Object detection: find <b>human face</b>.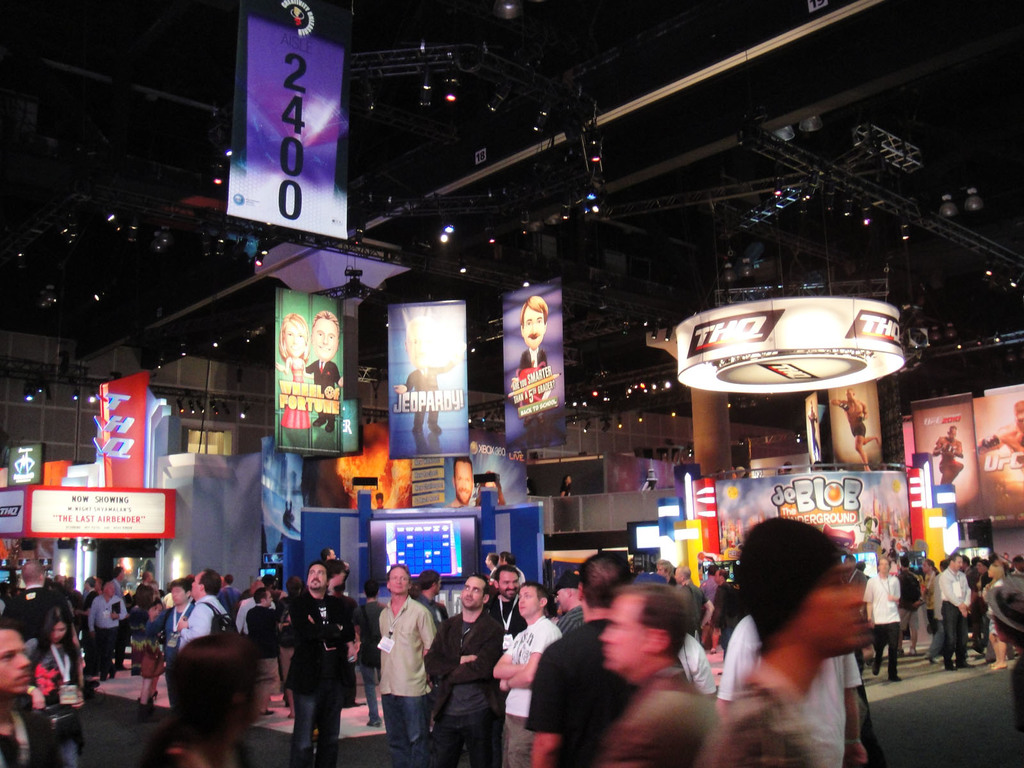
region(986, 564, 994, 577).
